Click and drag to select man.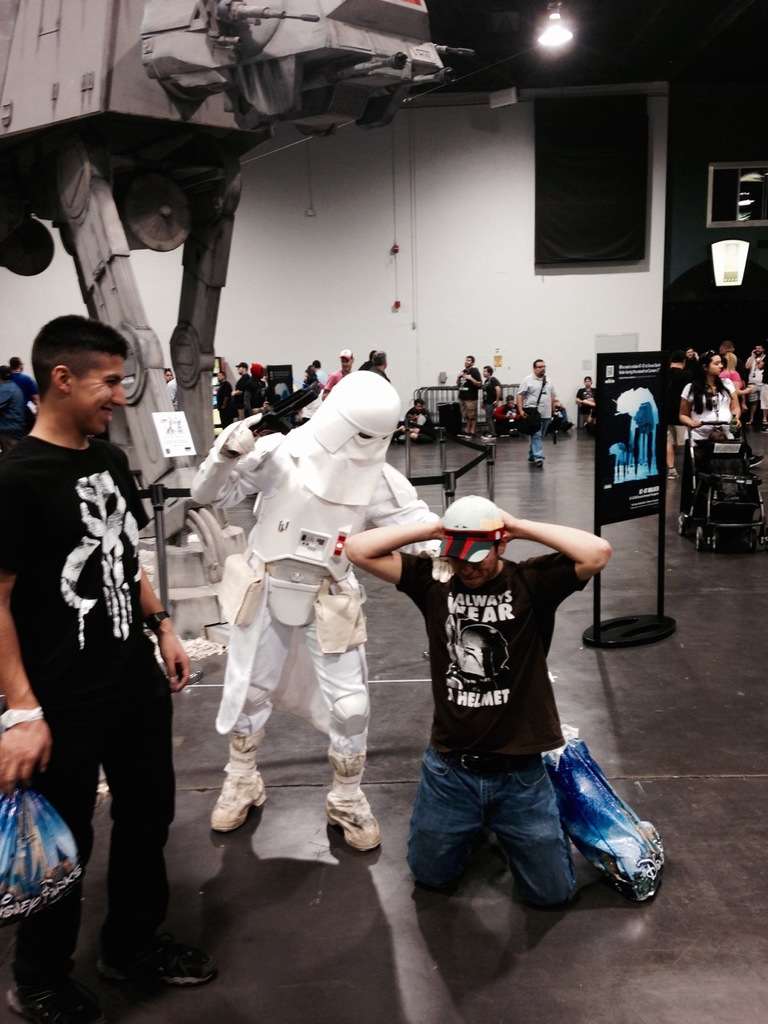
Selection: BBox(0, 318, 227, 1020).
